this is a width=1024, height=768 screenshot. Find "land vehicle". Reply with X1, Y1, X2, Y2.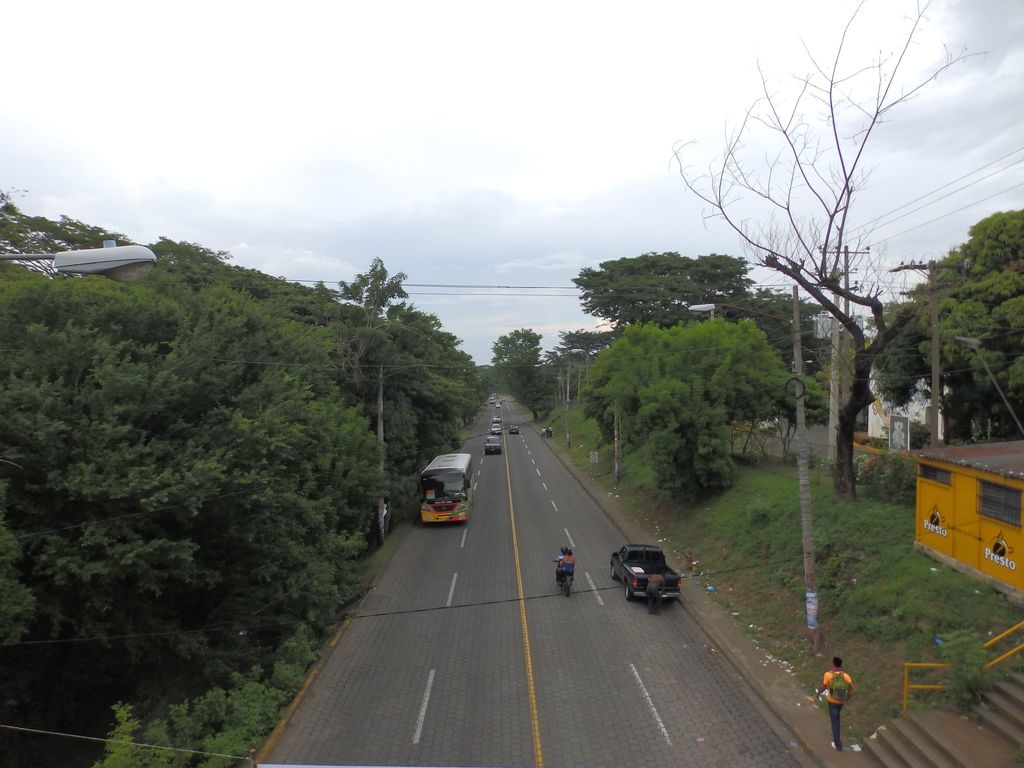
604, 548, 701, 624.
